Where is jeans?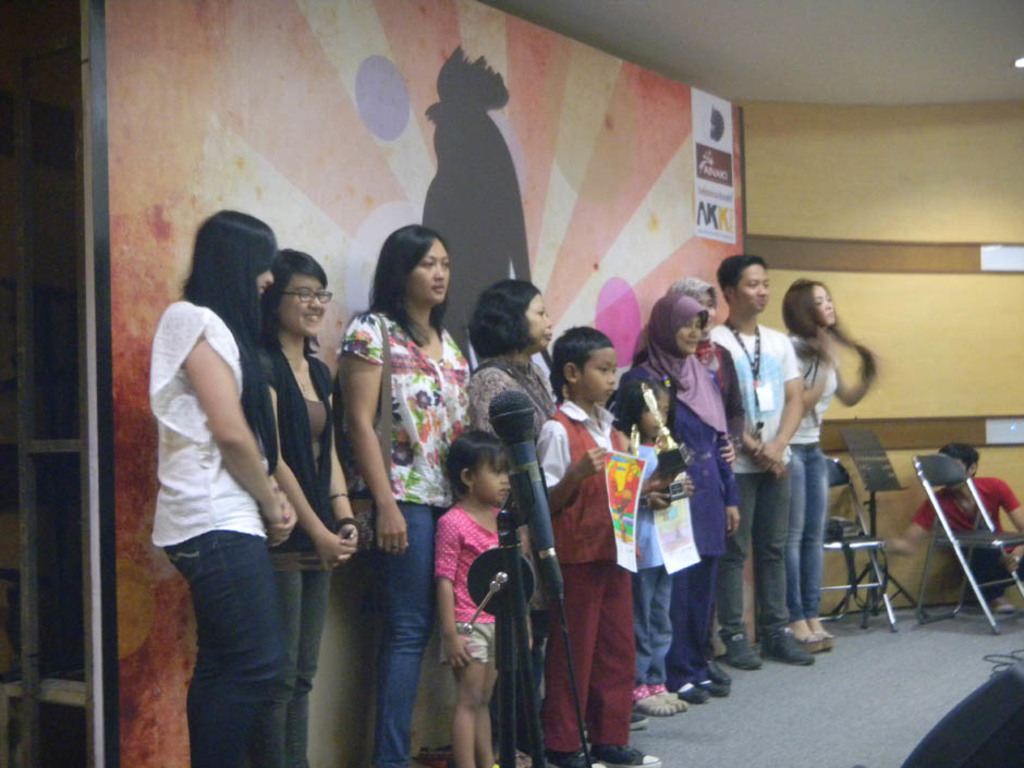
bbox=[289, 538, 346, 767].
